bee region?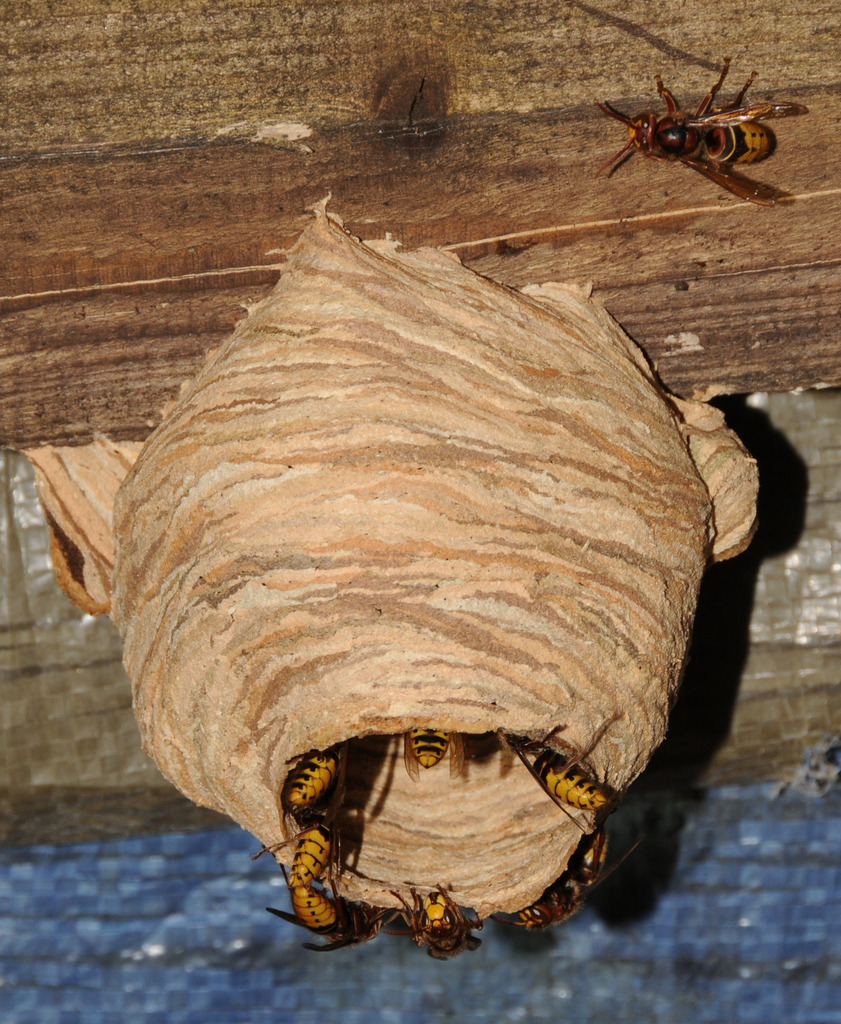
601/56/813/193
